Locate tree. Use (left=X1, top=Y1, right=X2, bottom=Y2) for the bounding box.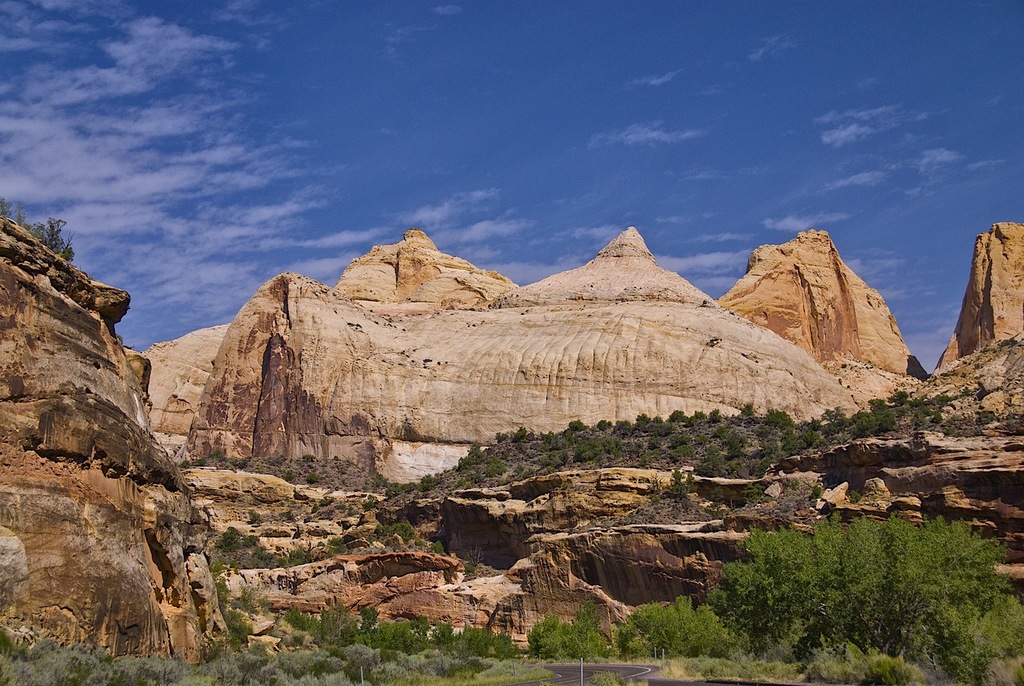
(left=568, top=592, right=600, bottom=658).
